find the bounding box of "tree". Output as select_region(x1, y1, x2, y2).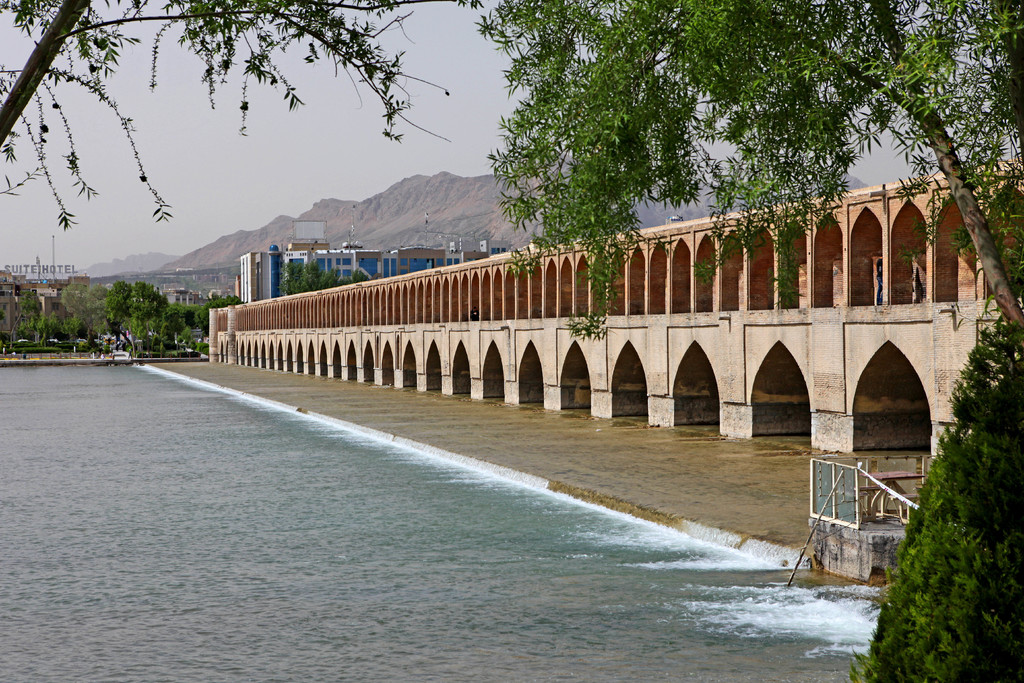
select_region(875, 317, 1016, 662).
